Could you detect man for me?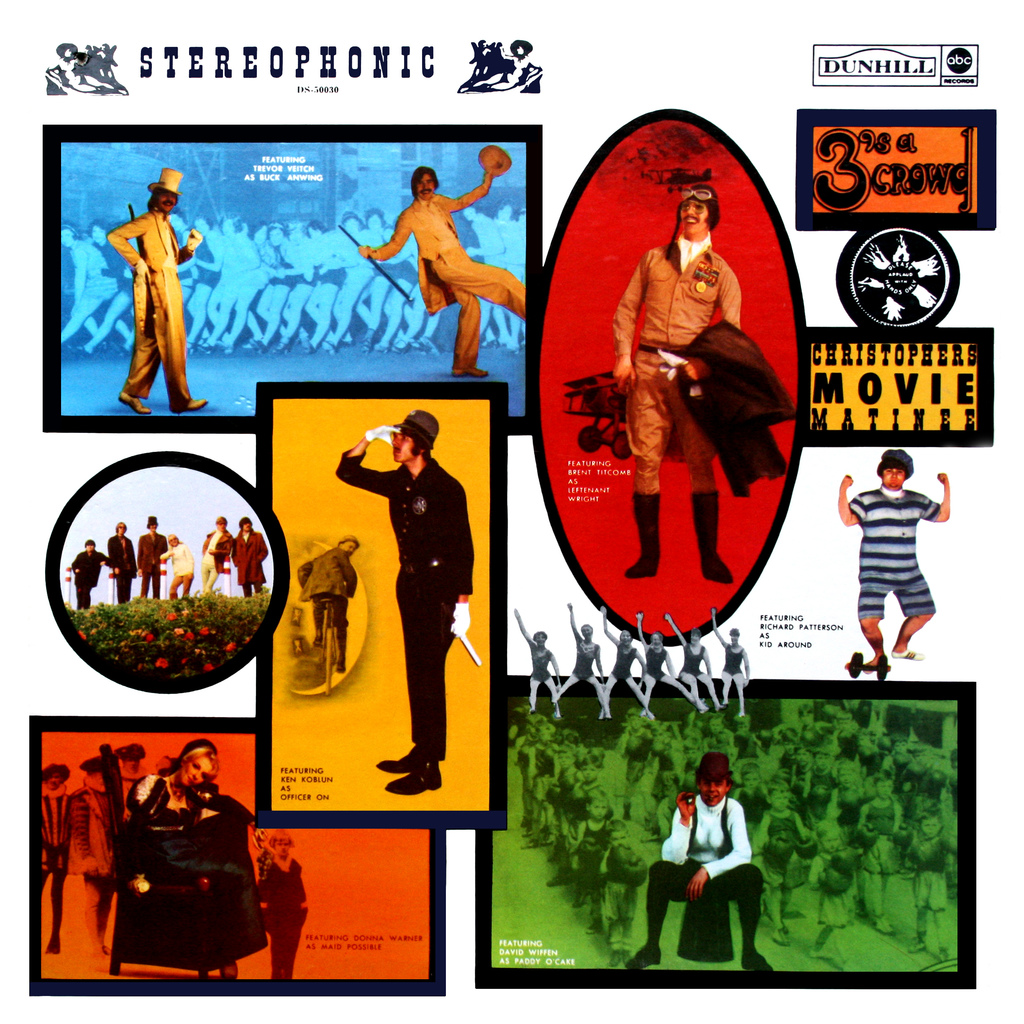
Detection result: <bbox>234, 516, 267, 597</bbox>.
